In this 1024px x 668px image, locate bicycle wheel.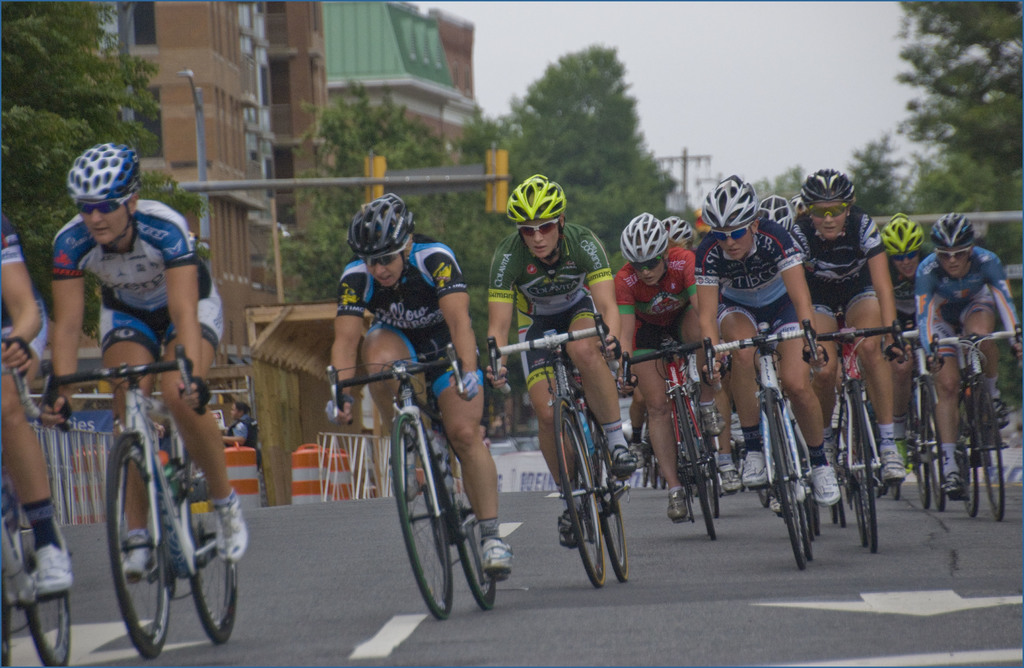
Bounding box: <box>963,407,984,518</box>.
